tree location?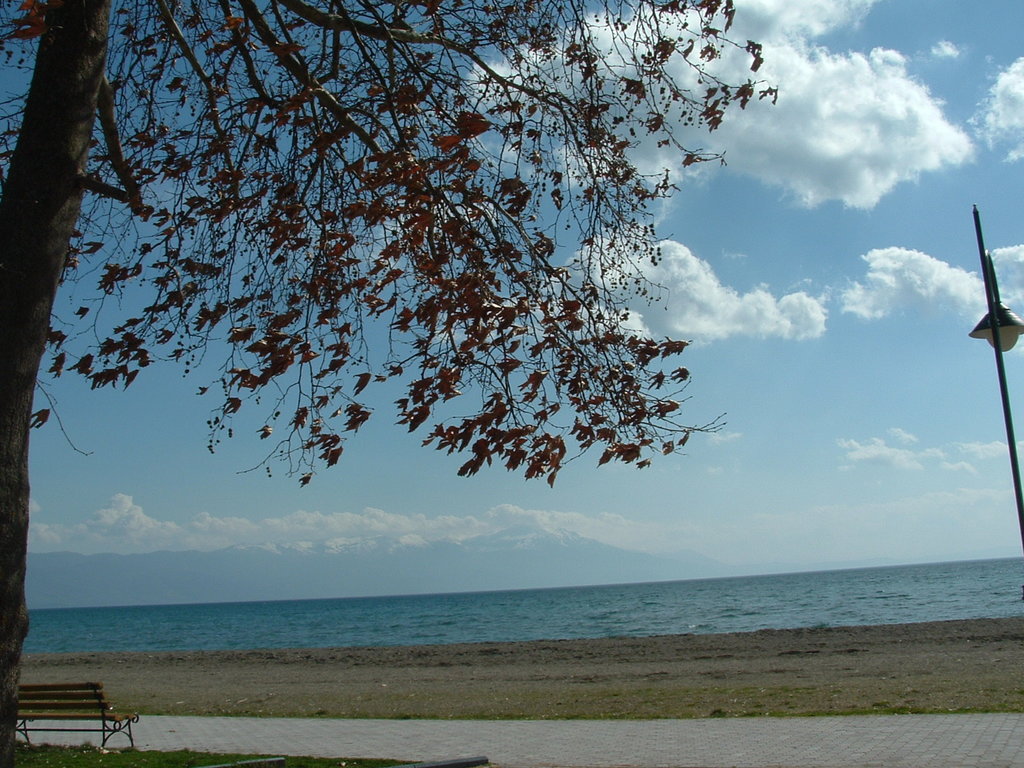
{"left": 0, "top": 2, "right": 779, "bottom": 767}
